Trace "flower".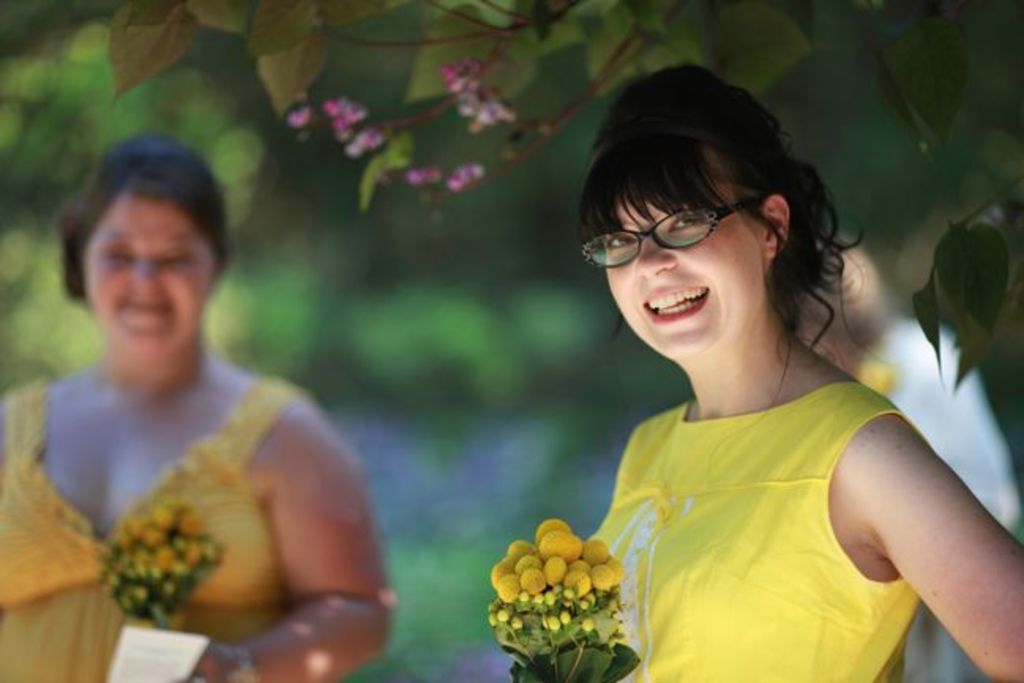
Traced to (410, 170, 440, 183).
